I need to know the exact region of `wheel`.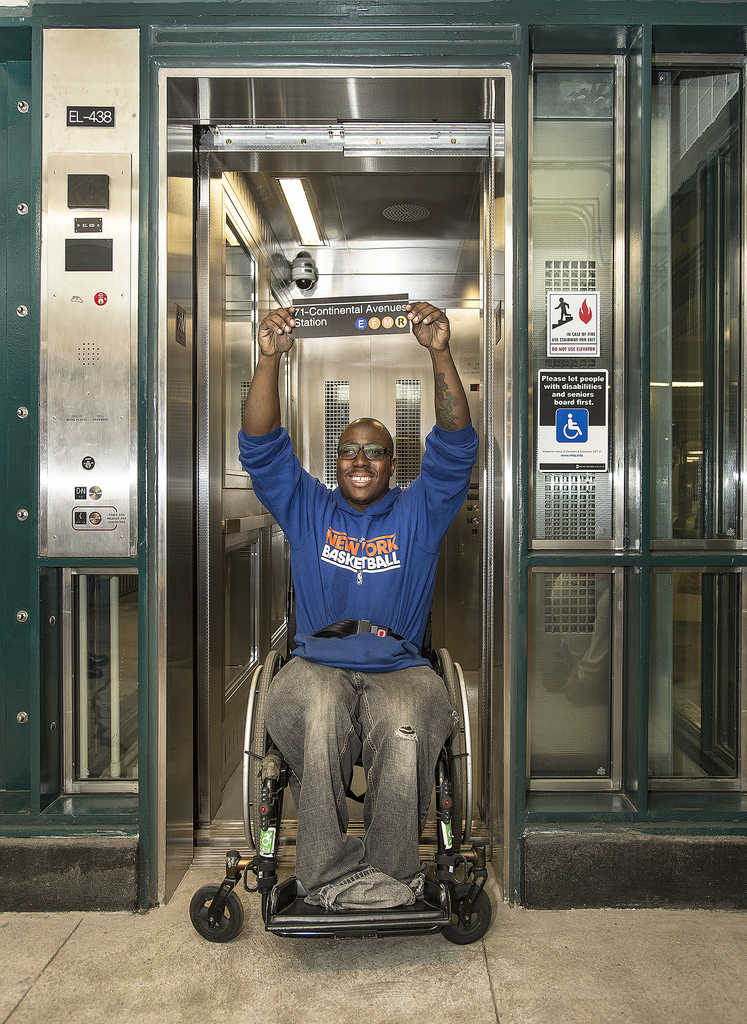
Region: 243, 638, 284, 861.
